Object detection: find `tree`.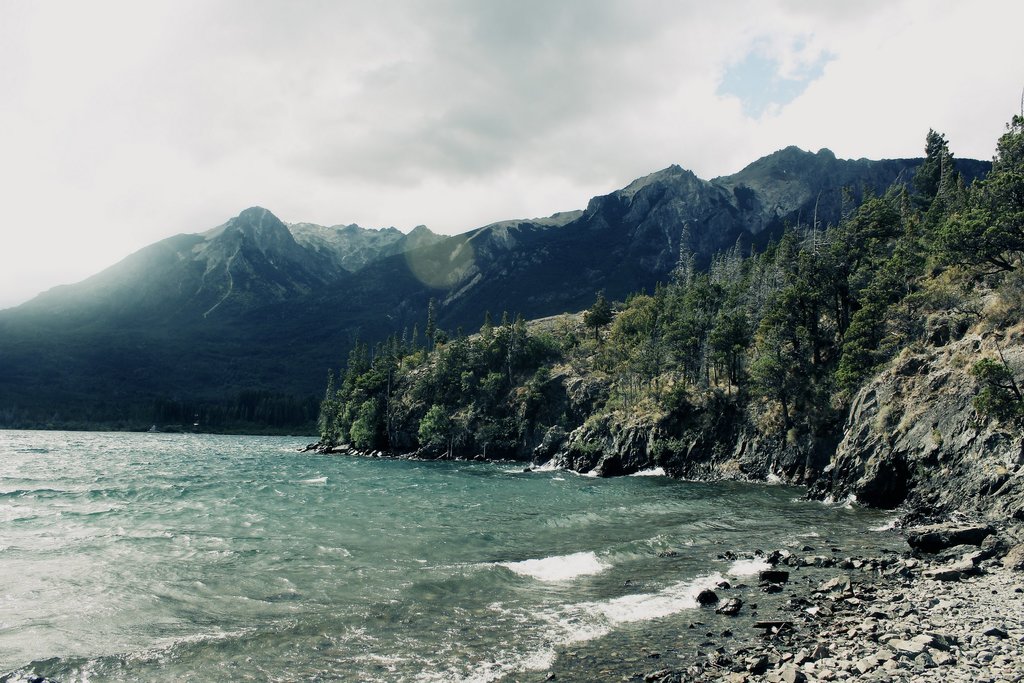
region(581, 285, 611, 347).
